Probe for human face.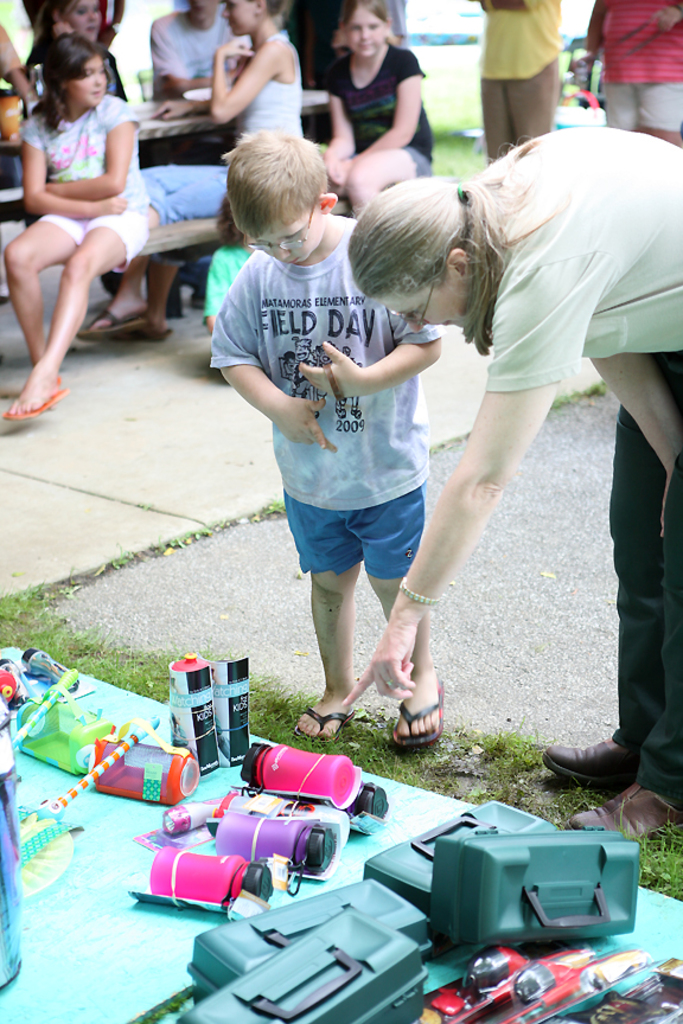
Probe result: x1=223, y1=0, x2=262, y2=34.
